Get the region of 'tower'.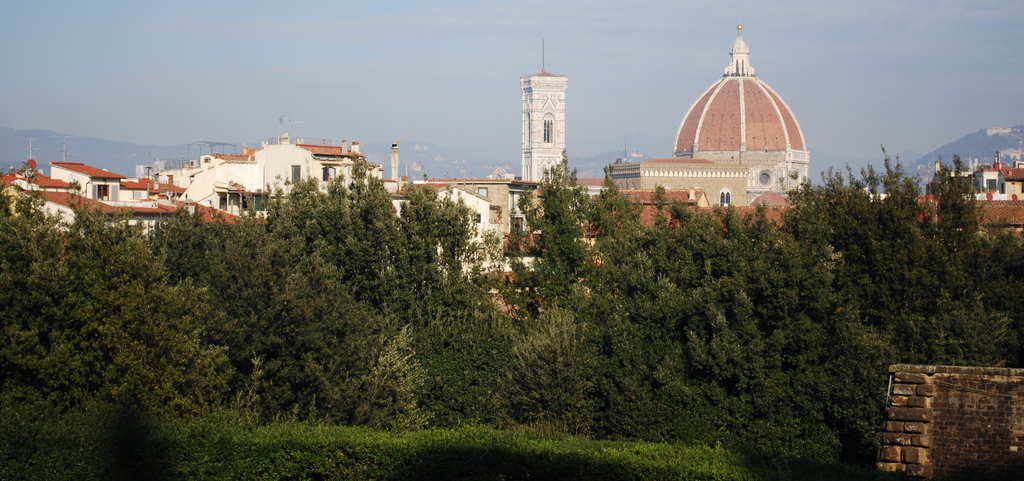
box(514, 55, 577, 181).
